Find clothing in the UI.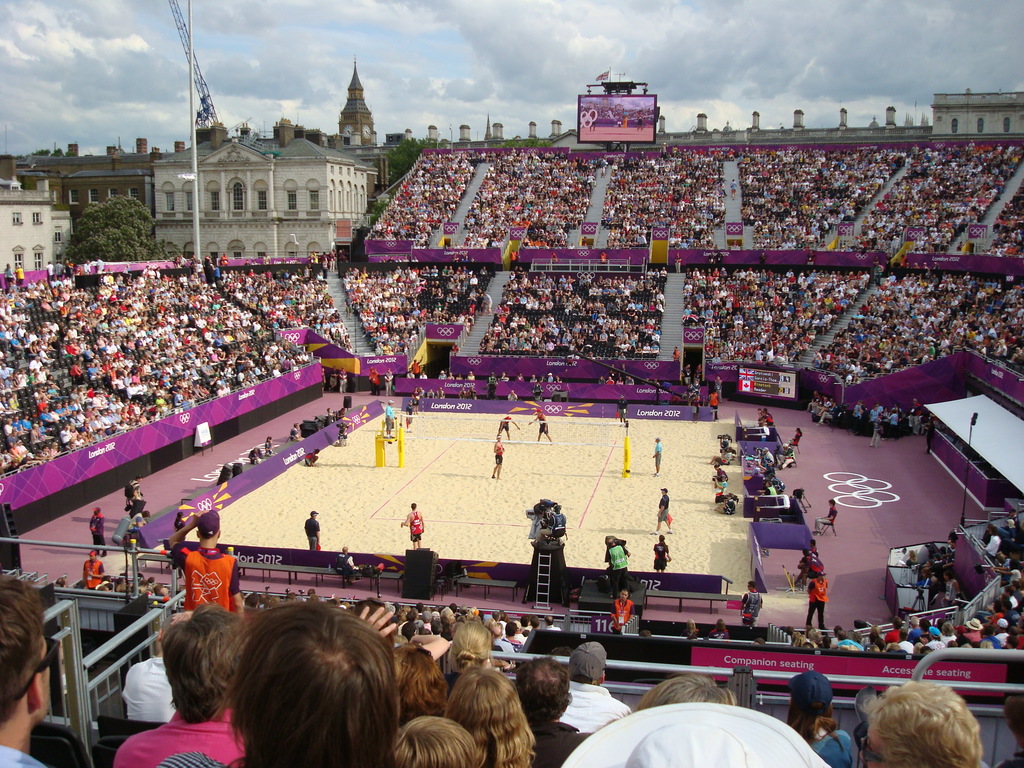
UI element at region(564, 675, 623, 728).
